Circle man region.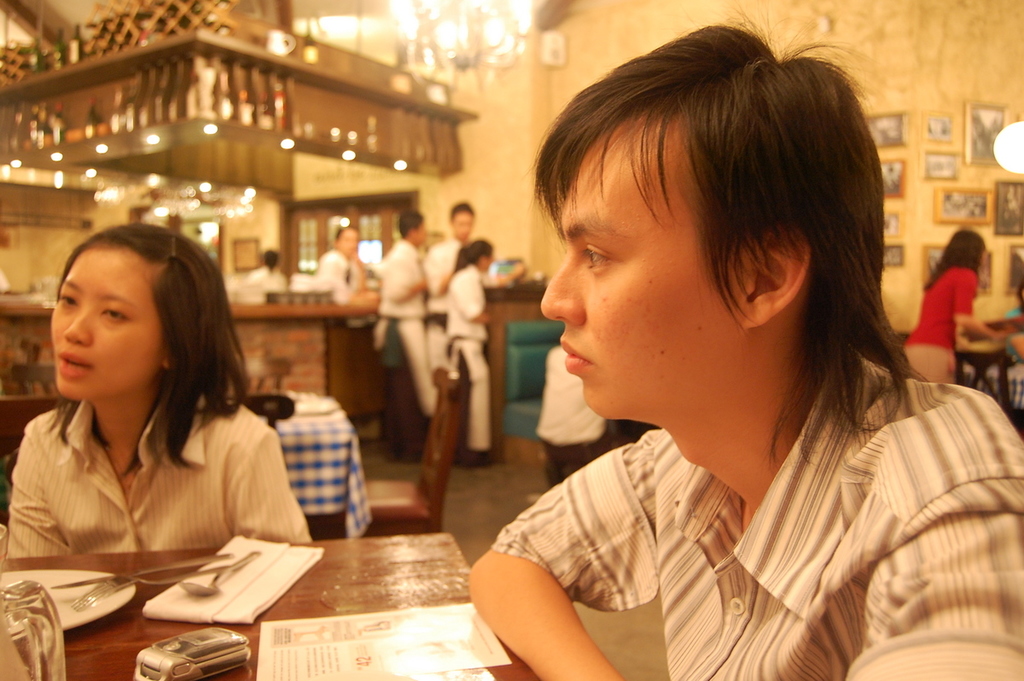
Region: (x1=462, y1=0, x2=1021, y2=678).
